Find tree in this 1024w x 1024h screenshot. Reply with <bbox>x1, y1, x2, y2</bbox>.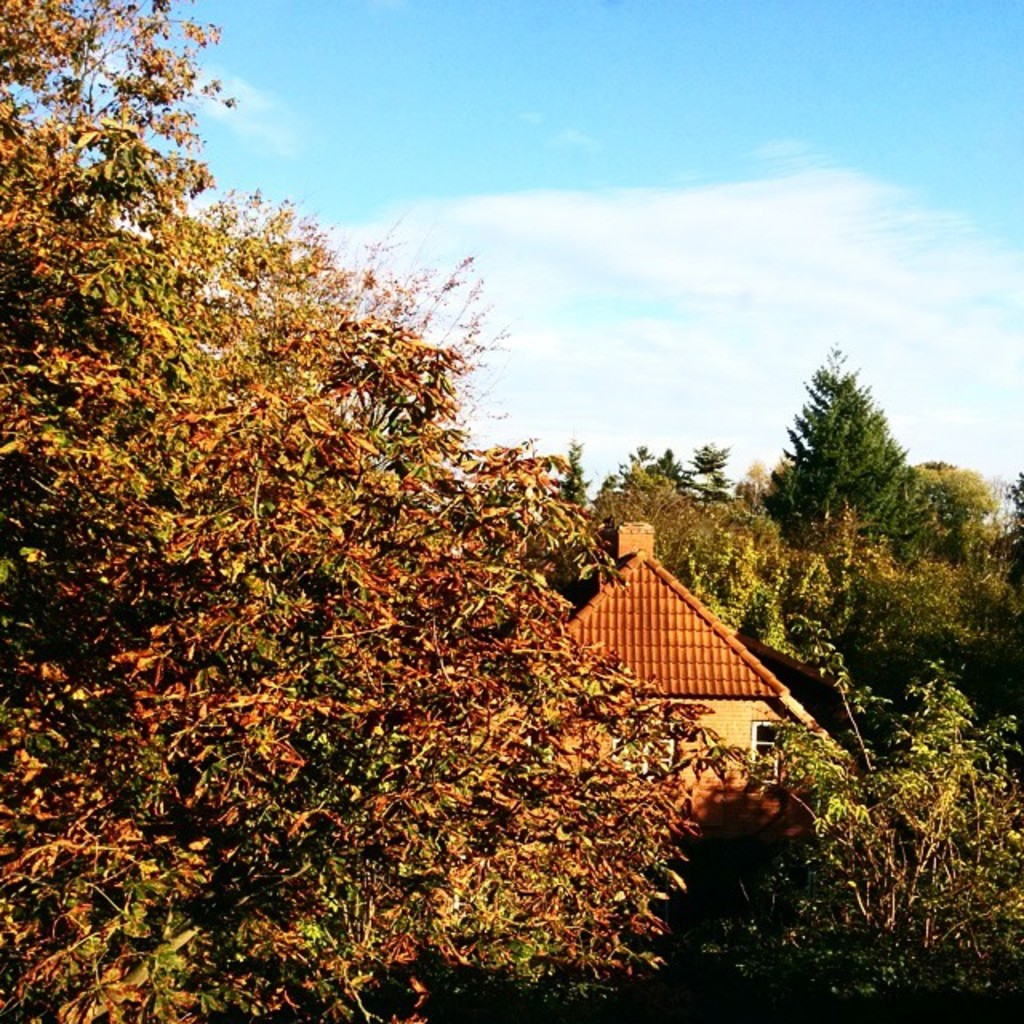
<bbox>0, 21, 768, 963</bbox>.
